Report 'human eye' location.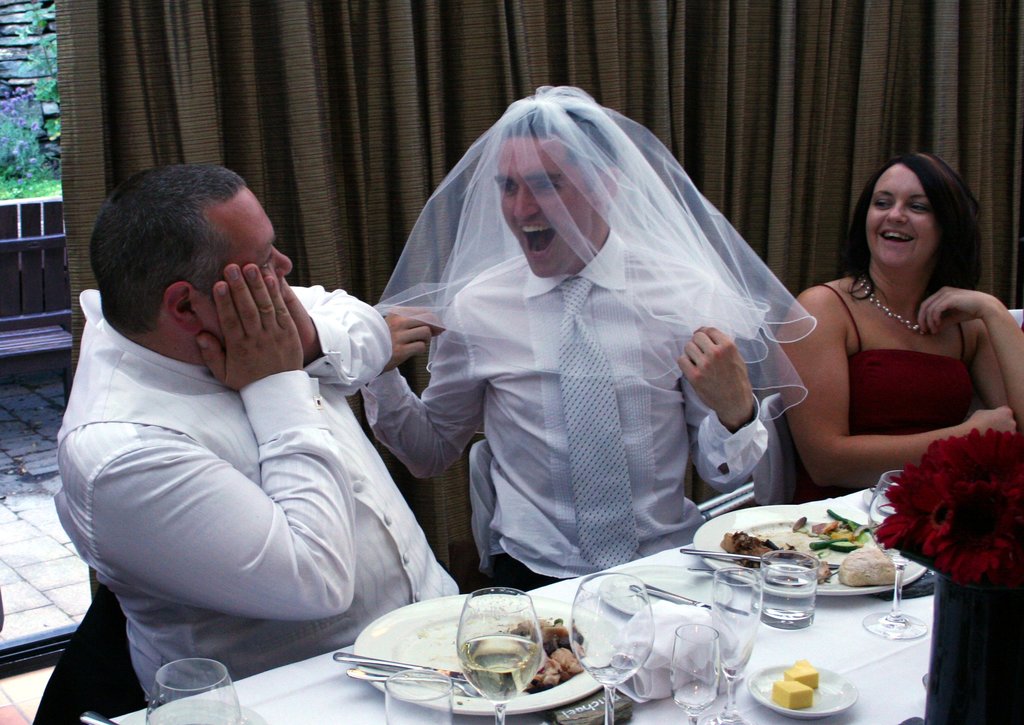
Report: {"x1": 500, "y1": 176, "x2": 519, "y2": 199}.
